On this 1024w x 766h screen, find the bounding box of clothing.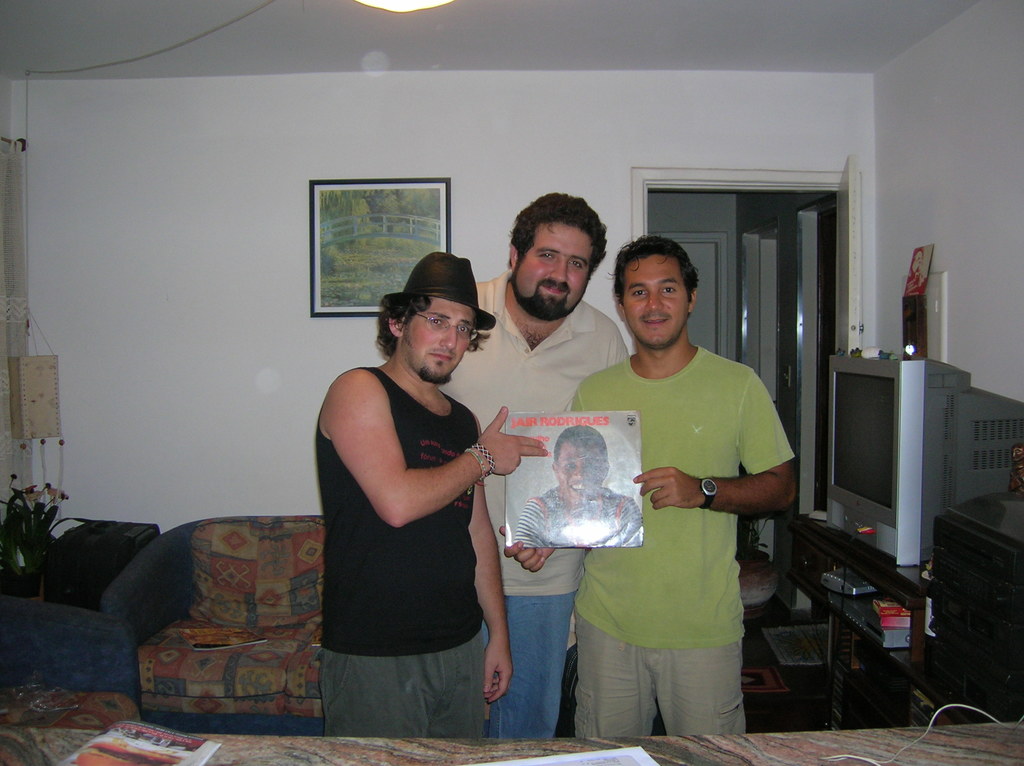
Bounding box: region(572, 302, 786, 734).
